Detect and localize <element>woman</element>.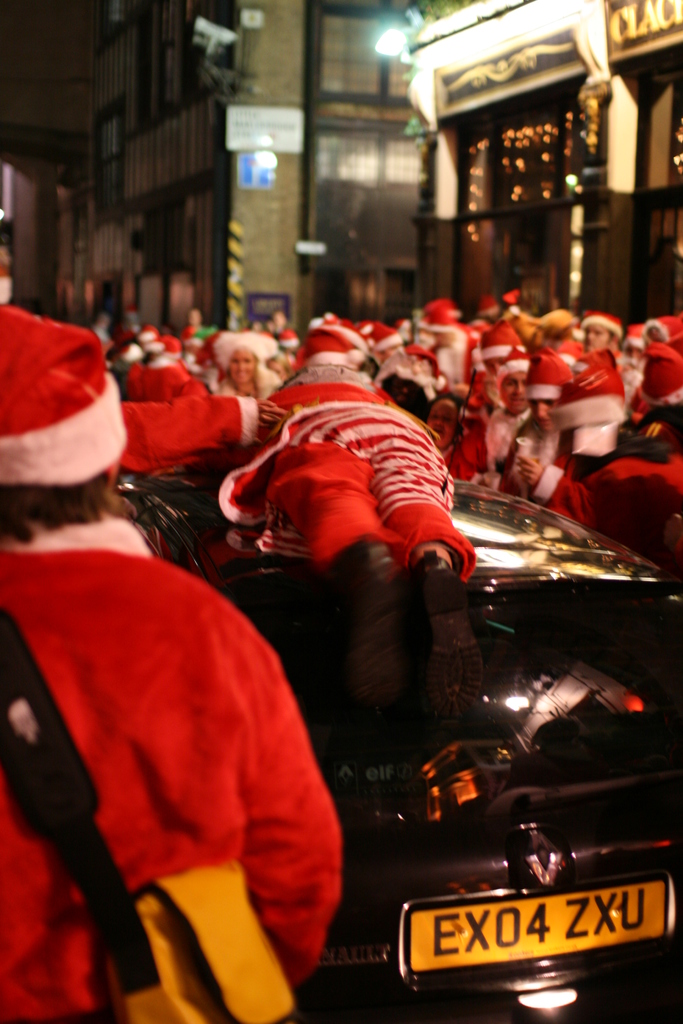
Localized at bbox=[210, 332, 281, 402].
